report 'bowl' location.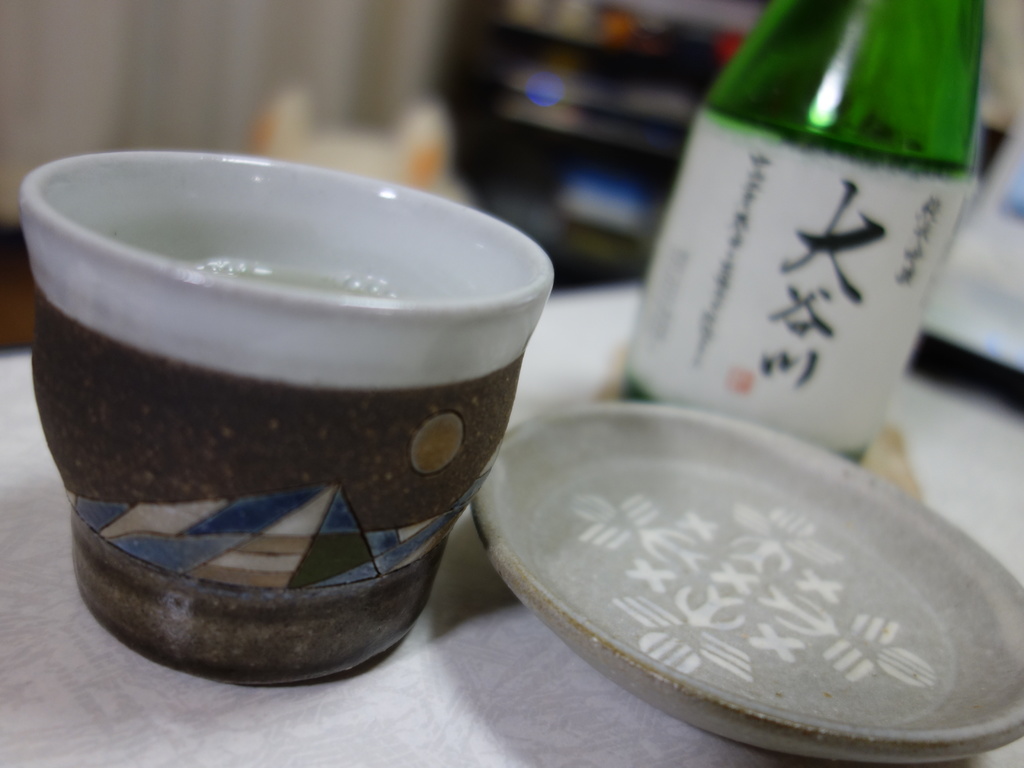
Report: x1=15 y1=151 x2=557 y2=687.
